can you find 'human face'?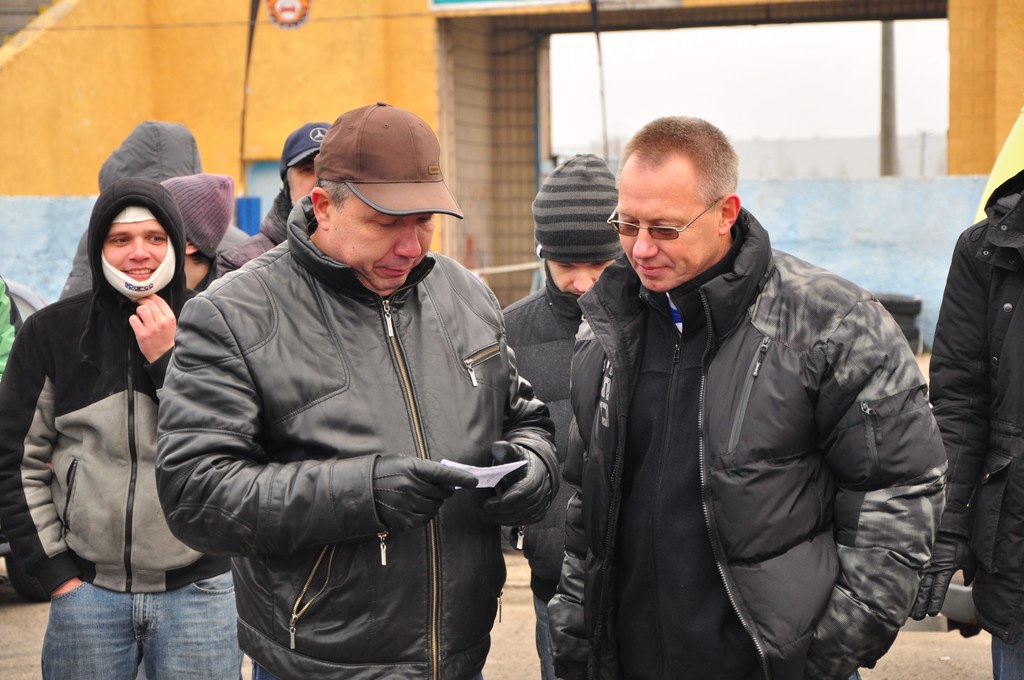
Yes, bounding box: (x1=325, y1=193, x2=434, y2=293).
